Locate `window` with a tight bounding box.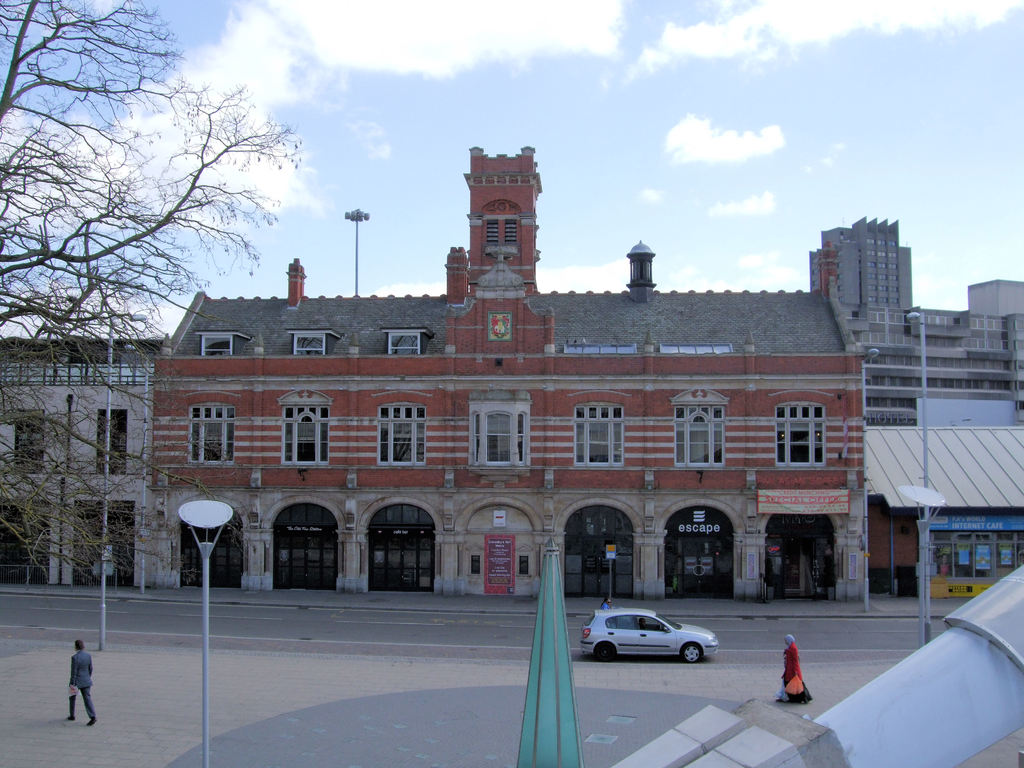
l=97, t=404, r=136, b=487.
